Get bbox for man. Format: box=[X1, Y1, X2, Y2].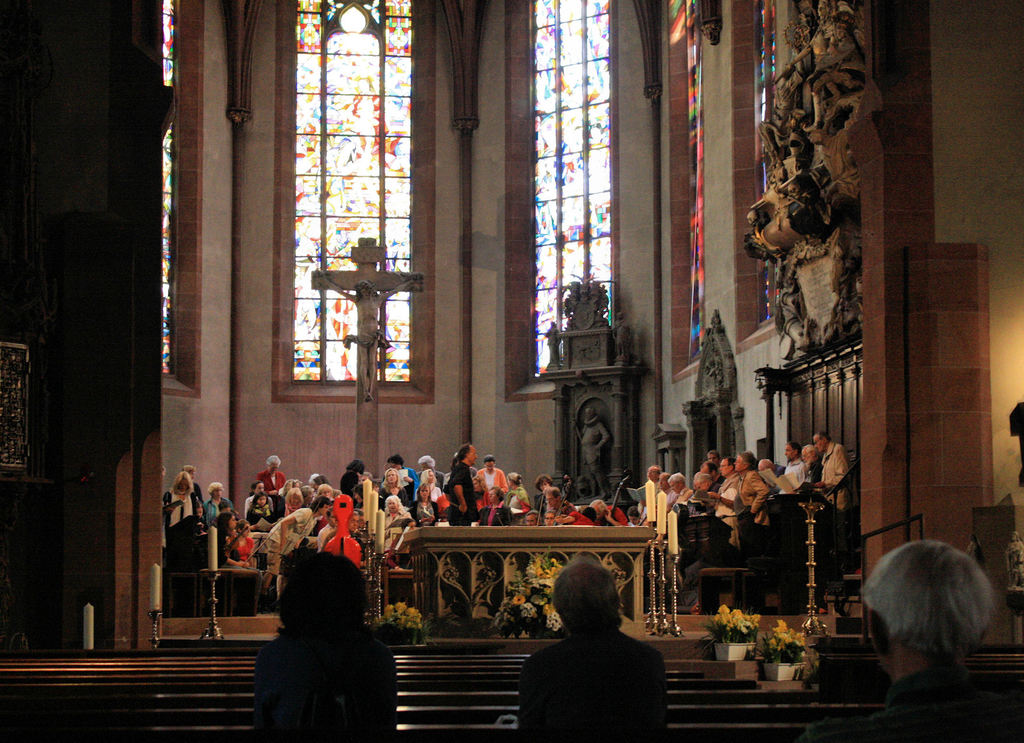
box=[525, 507, 544, 527].
